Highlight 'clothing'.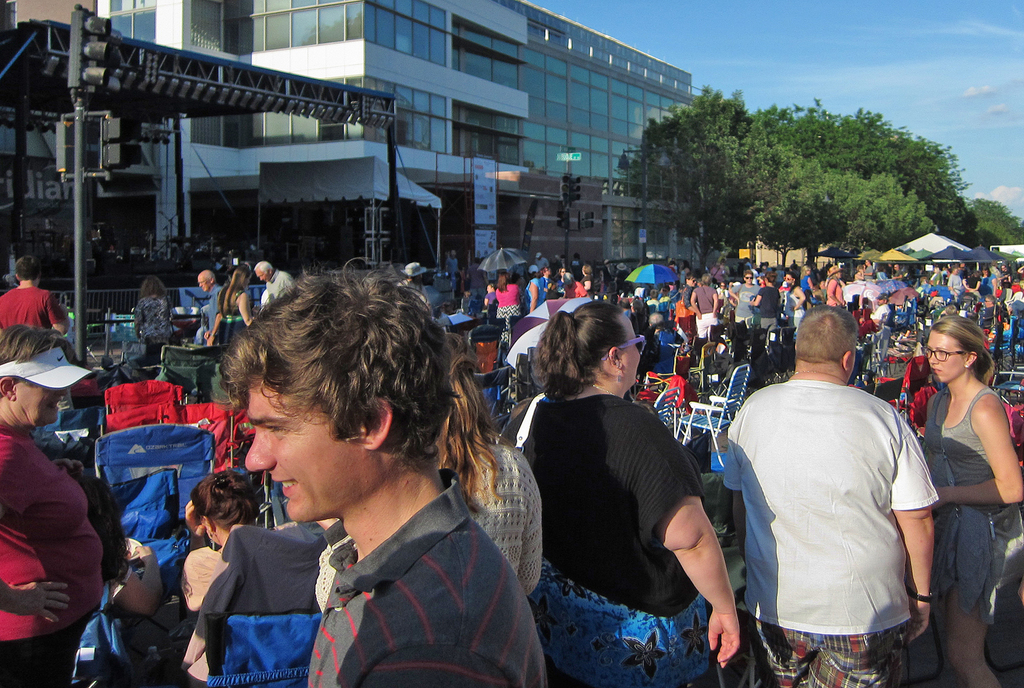
Highlighted region: {"x1": 267, "y1": 267, "x2": 299, "y2": 303}.
